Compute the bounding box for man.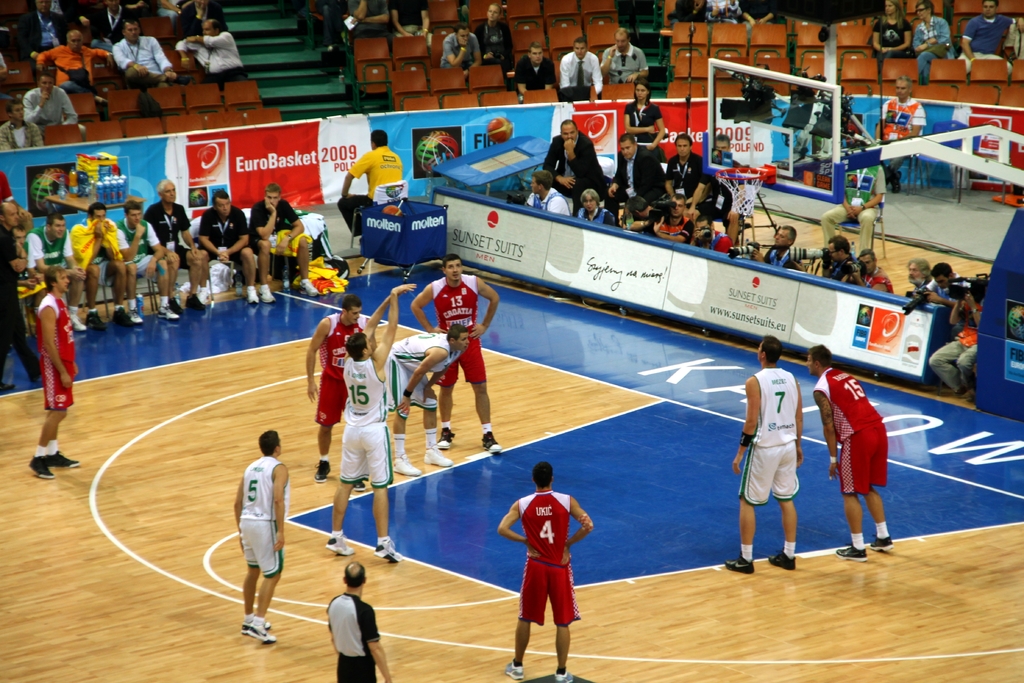
{"x1": 71, "y1": 202, "x2": 132, "y2": 330}.
